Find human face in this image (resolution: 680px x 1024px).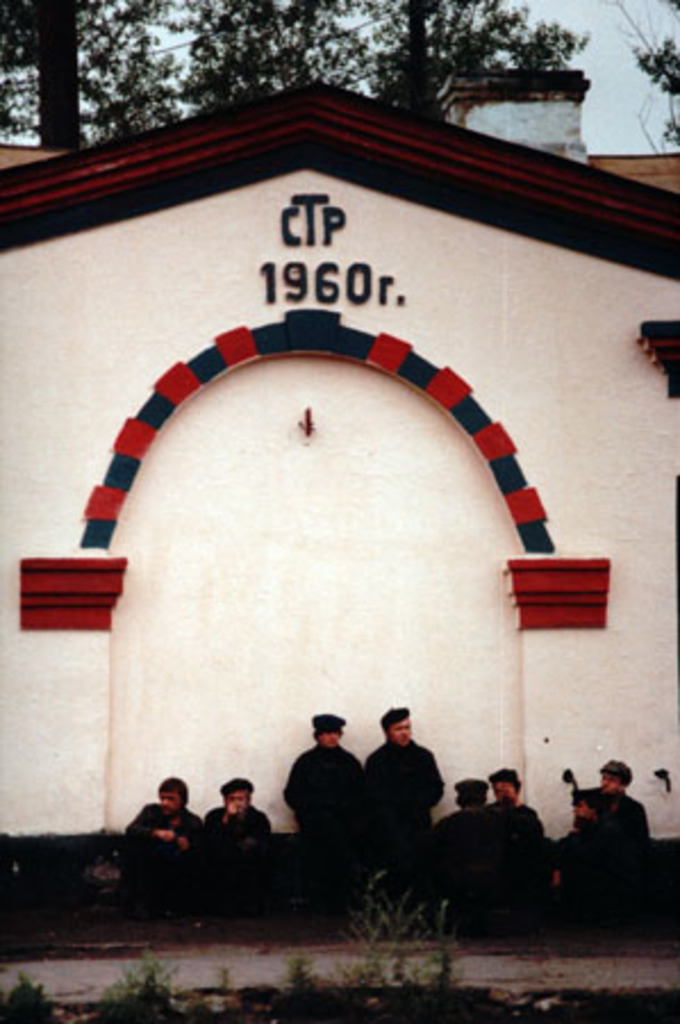
box=[573, 796, 584, 815].
